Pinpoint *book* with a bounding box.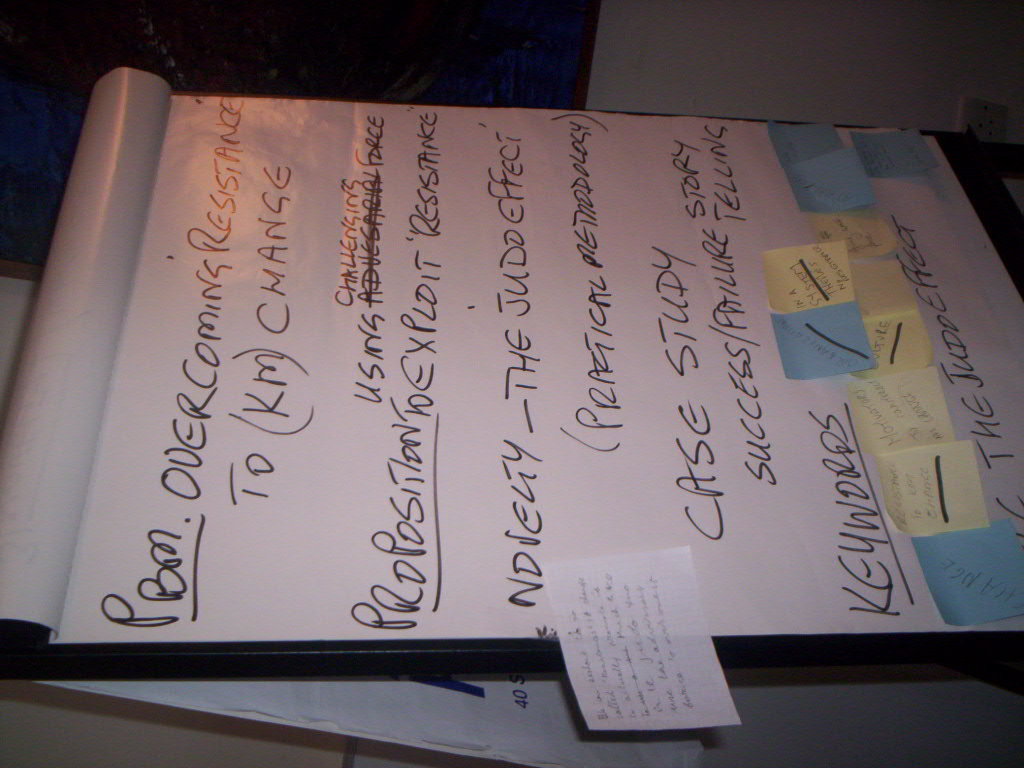
48/66/1023/713.
